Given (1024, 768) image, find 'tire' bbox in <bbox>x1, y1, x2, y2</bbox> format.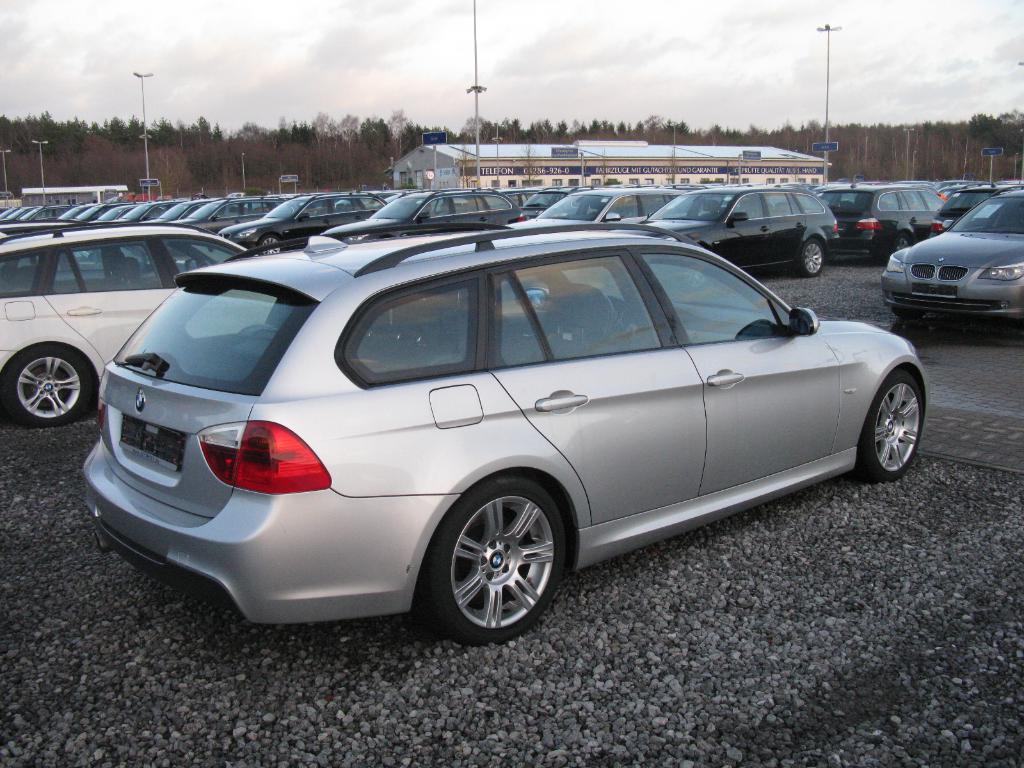
<bbox>884, 239, 914, 254</bbox>.
